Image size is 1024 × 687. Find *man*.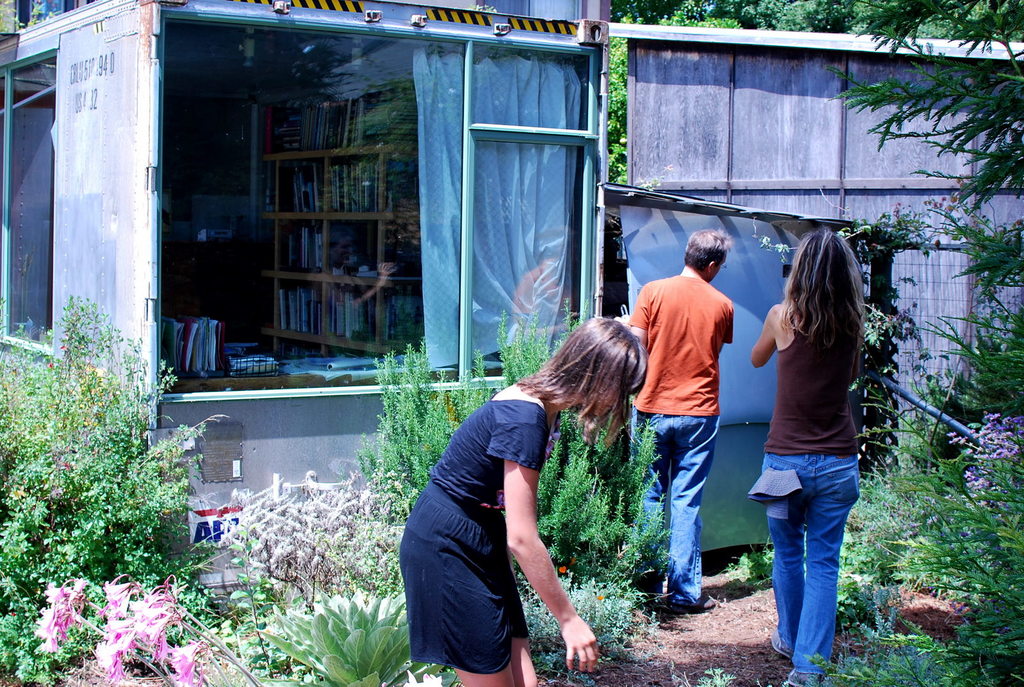
629 232 750 609.
